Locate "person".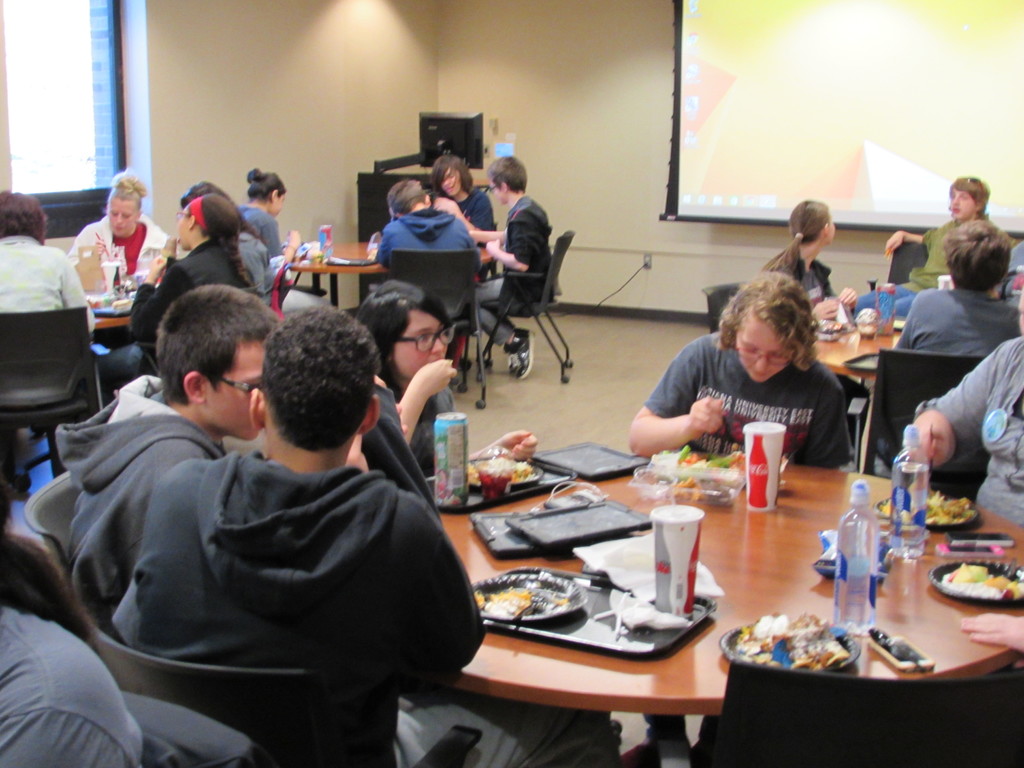
Bounding box: region(369, 166, 470, 294).
